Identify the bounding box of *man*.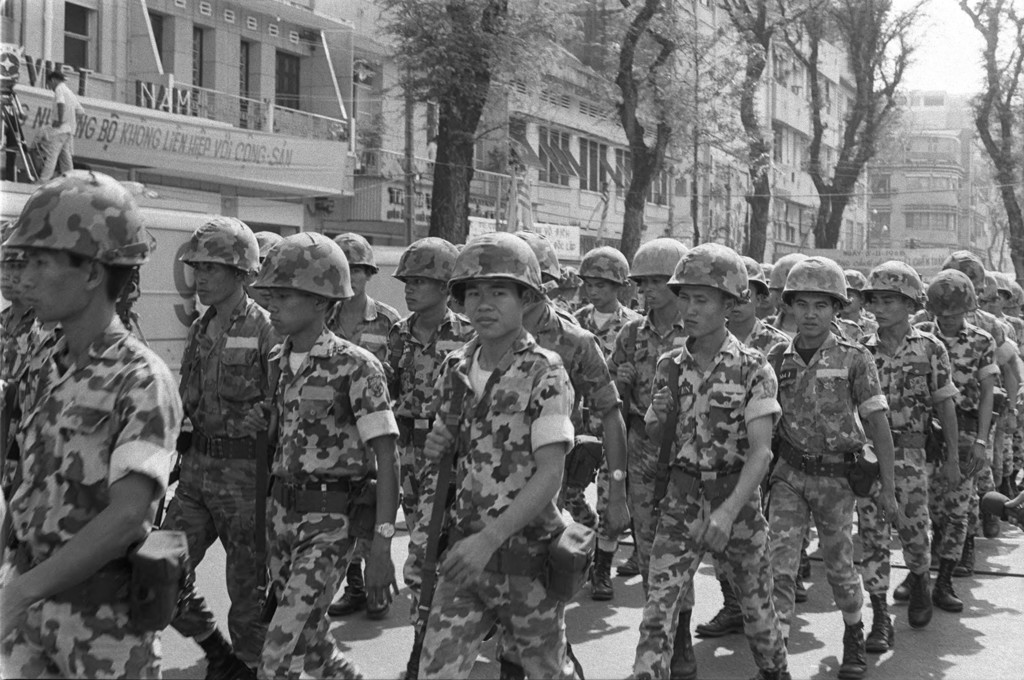
922, 274, 996, 577.
